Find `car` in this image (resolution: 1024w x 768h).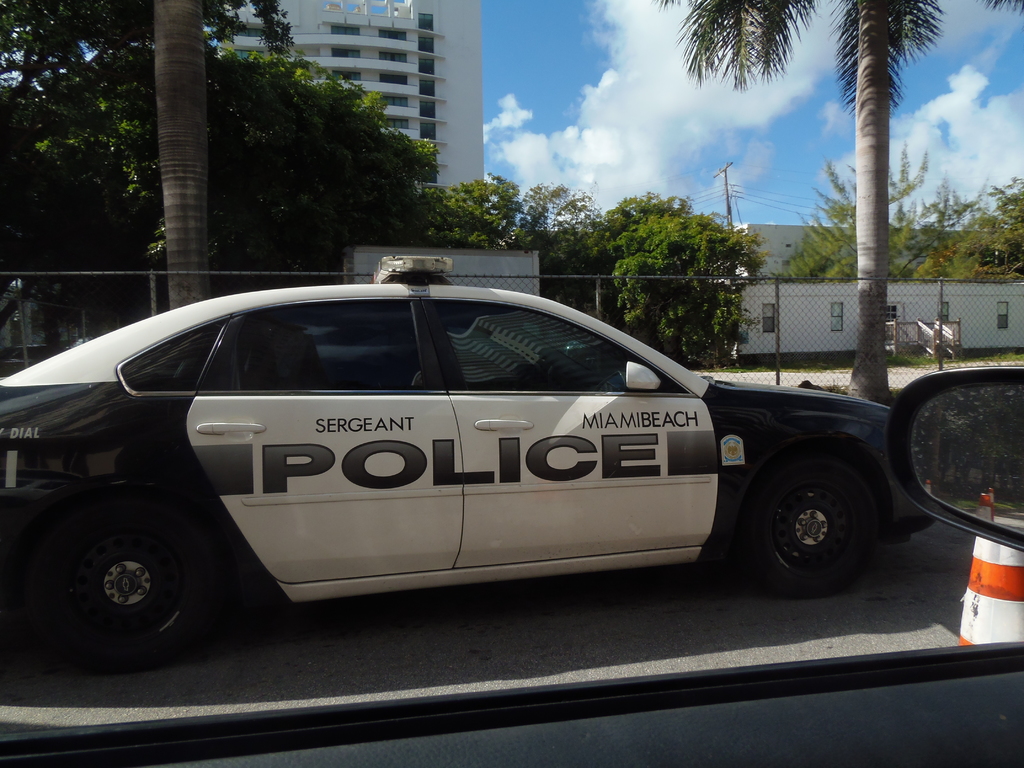
<region>0, 367, 1023, 767</region>.
